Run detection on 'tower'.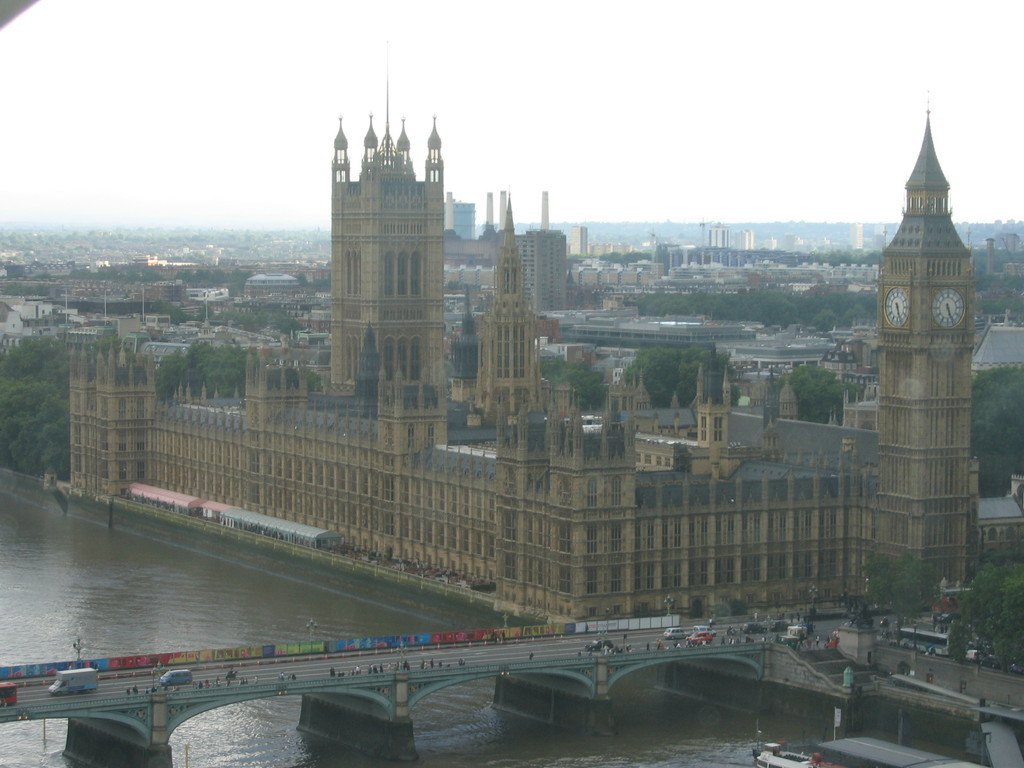
Result: (left=571, top=227, right=584, bottom=256).
